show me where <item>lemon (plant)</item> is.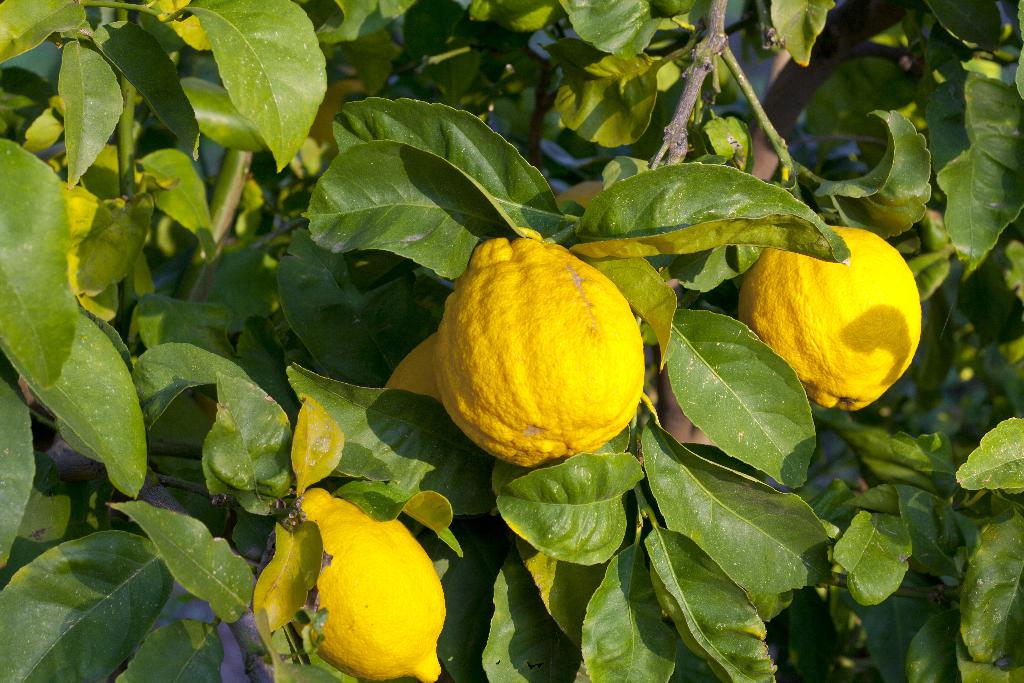
<item>lemon (plant)</item> is at pyautogui.locateOnScreen(440, 235, 645, 465).
